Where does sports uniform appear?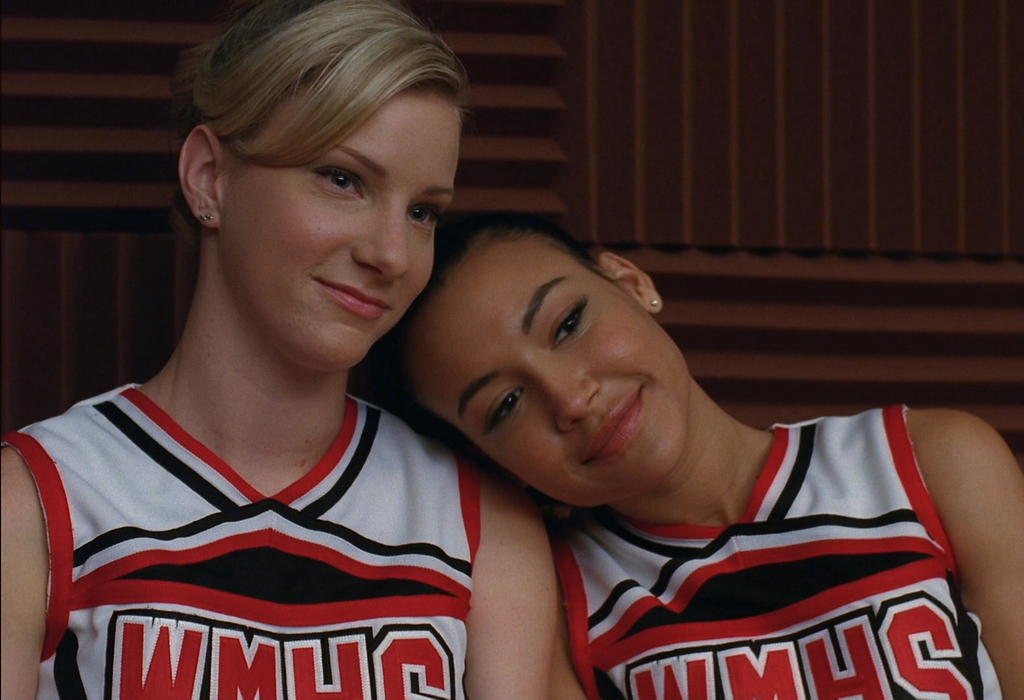
Appears at 0 380 473 699.
